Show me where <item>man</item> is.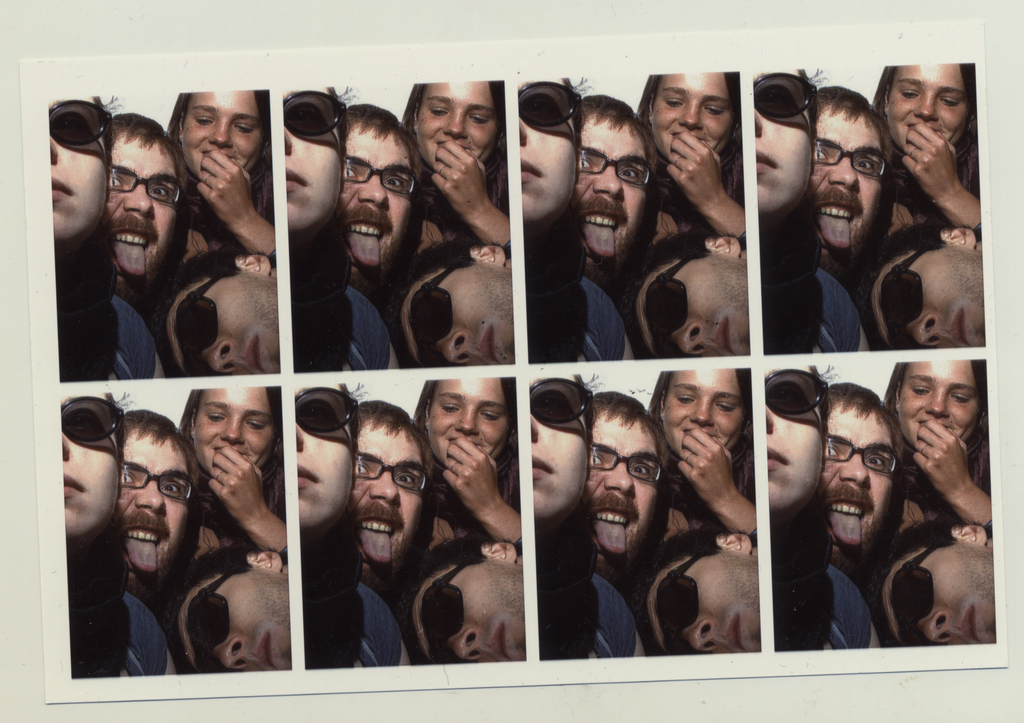
<item>man</item> is at [382,236,515,362].
